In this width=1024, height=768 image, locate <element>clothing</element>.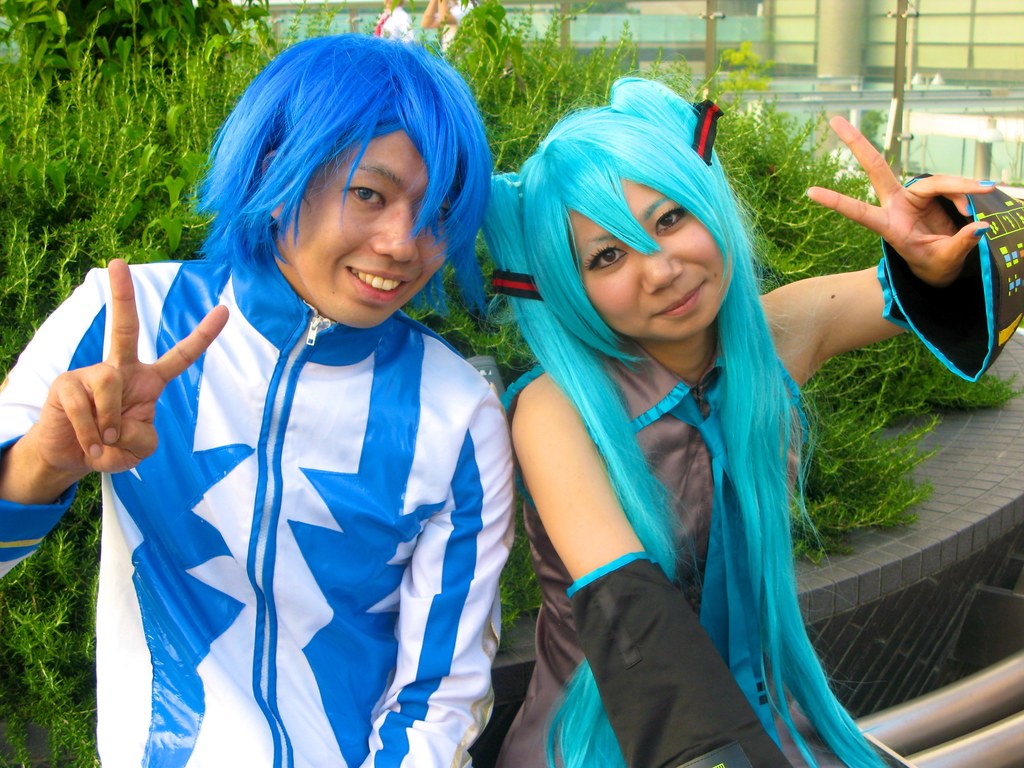
Bounding box: [0, 240, 527, 767].
